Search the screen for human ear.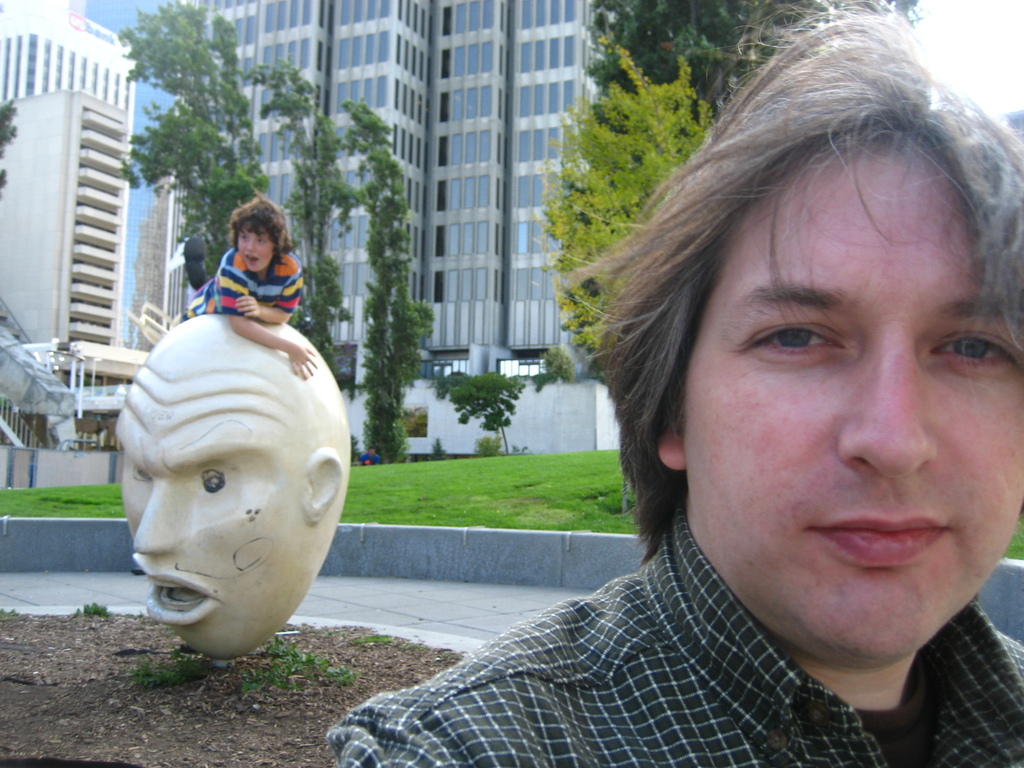
Found at Rect(658, 430, 687, 467).
